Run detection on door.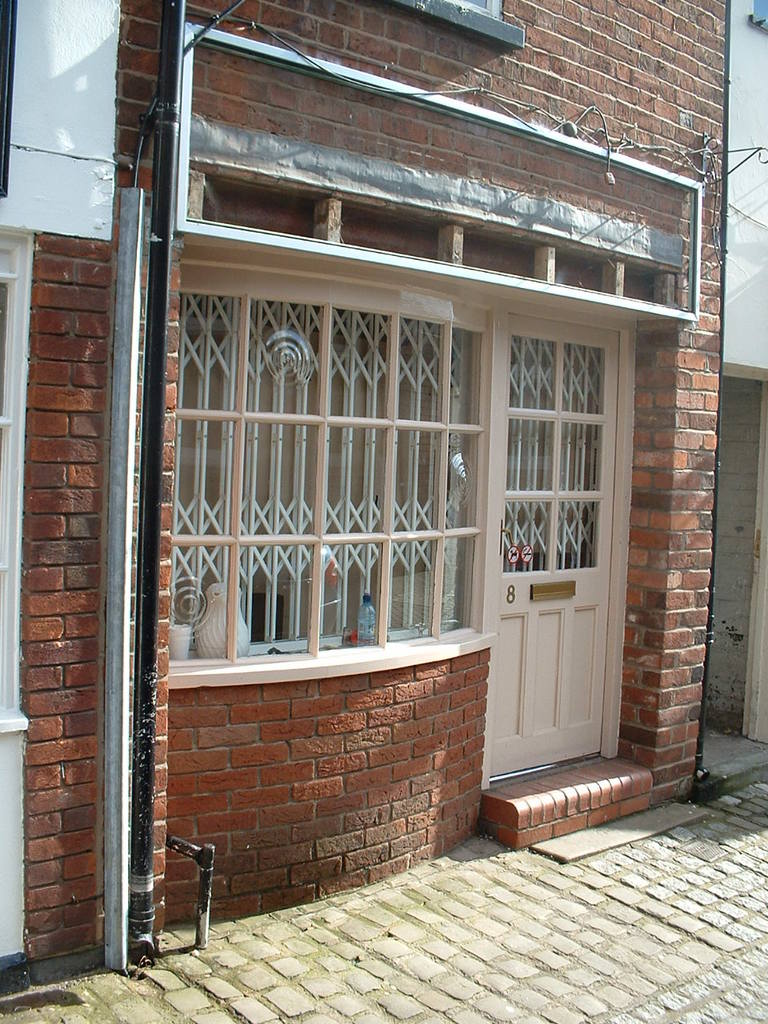
Result: 490 298 638 777.
